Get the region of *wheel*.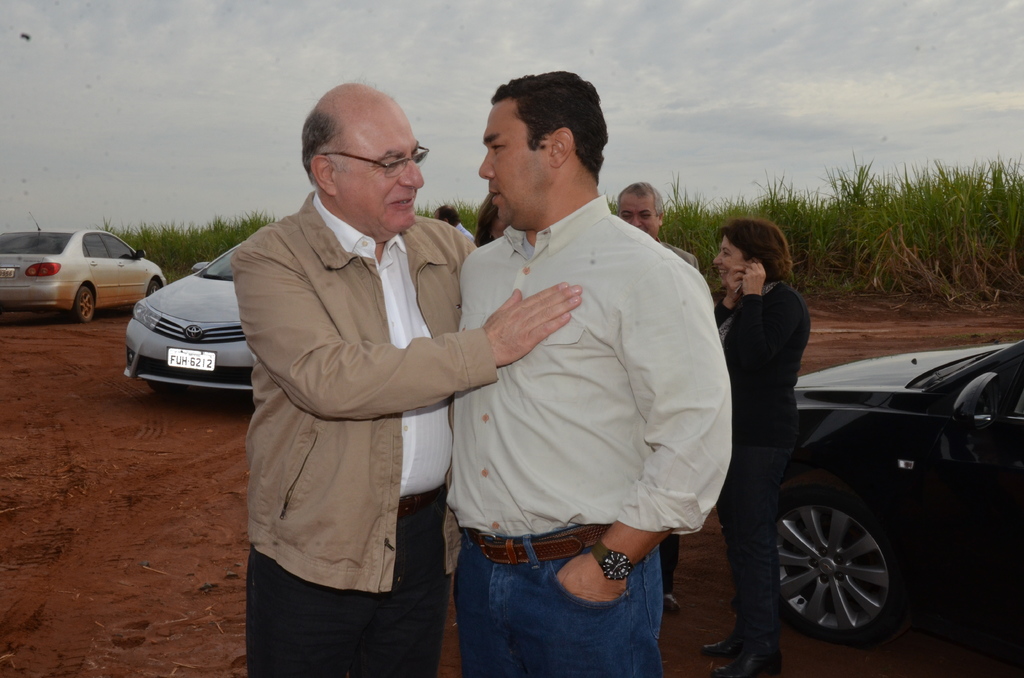
box(150, 280, 164, 290).
